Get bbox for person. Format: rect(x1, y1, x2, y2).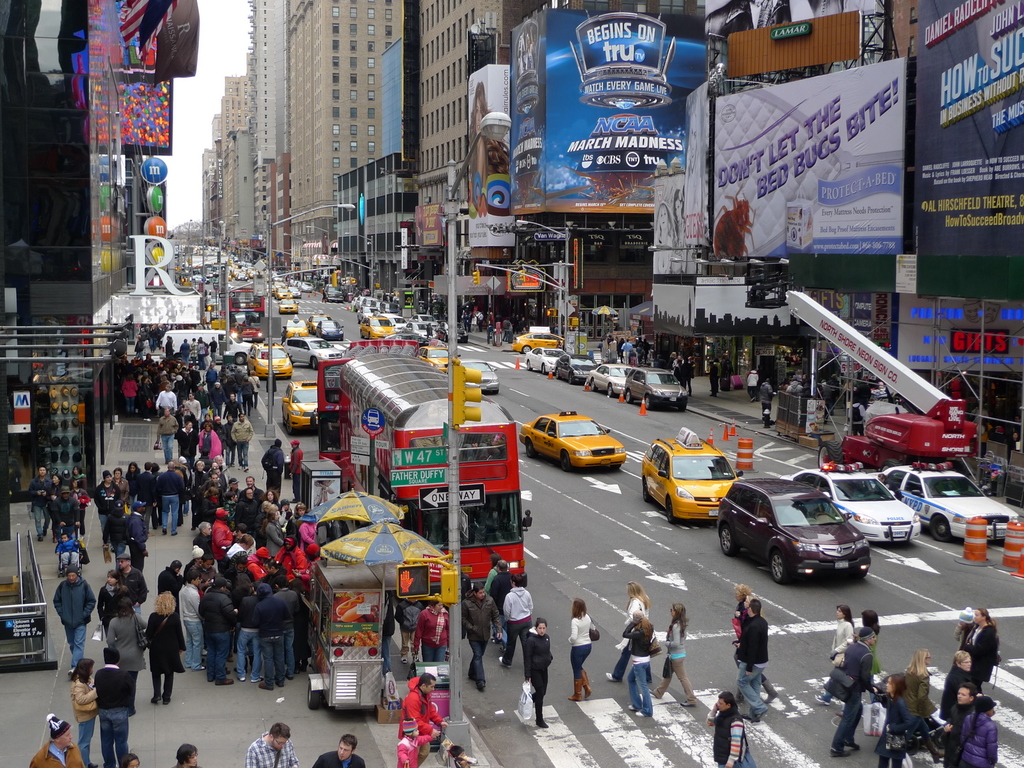
rect(503, 579, 556, 733).
